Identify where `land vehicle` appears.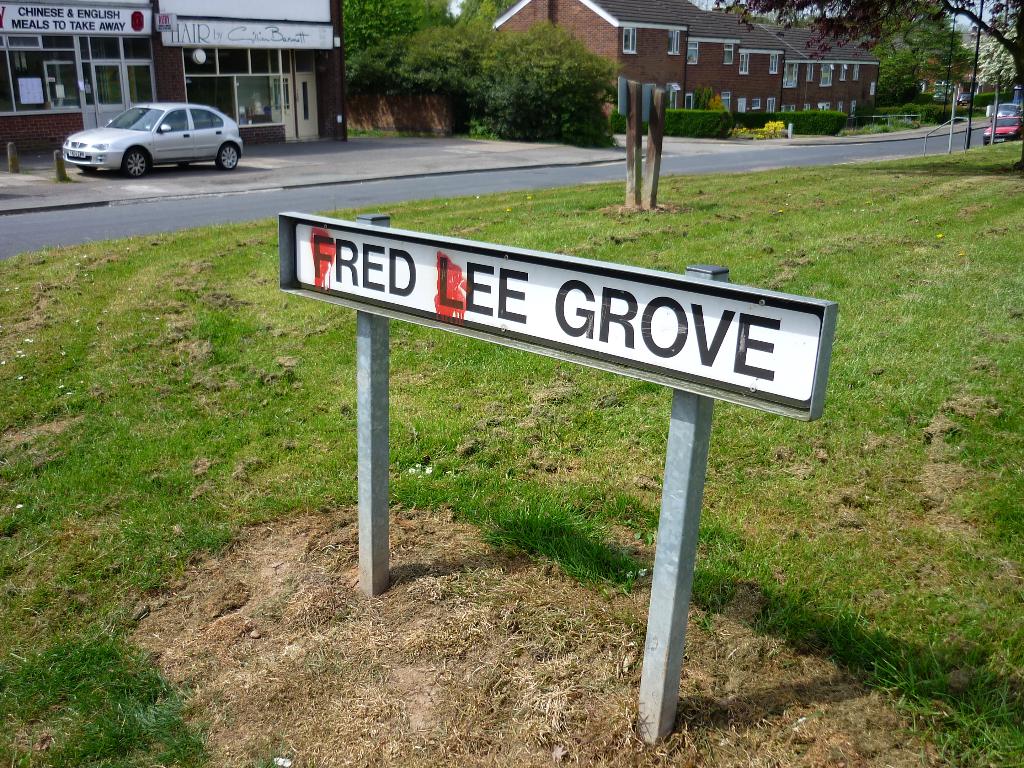
Appears at {"left": 63, "top": 99, "right": 243, "bottom": 174}.
